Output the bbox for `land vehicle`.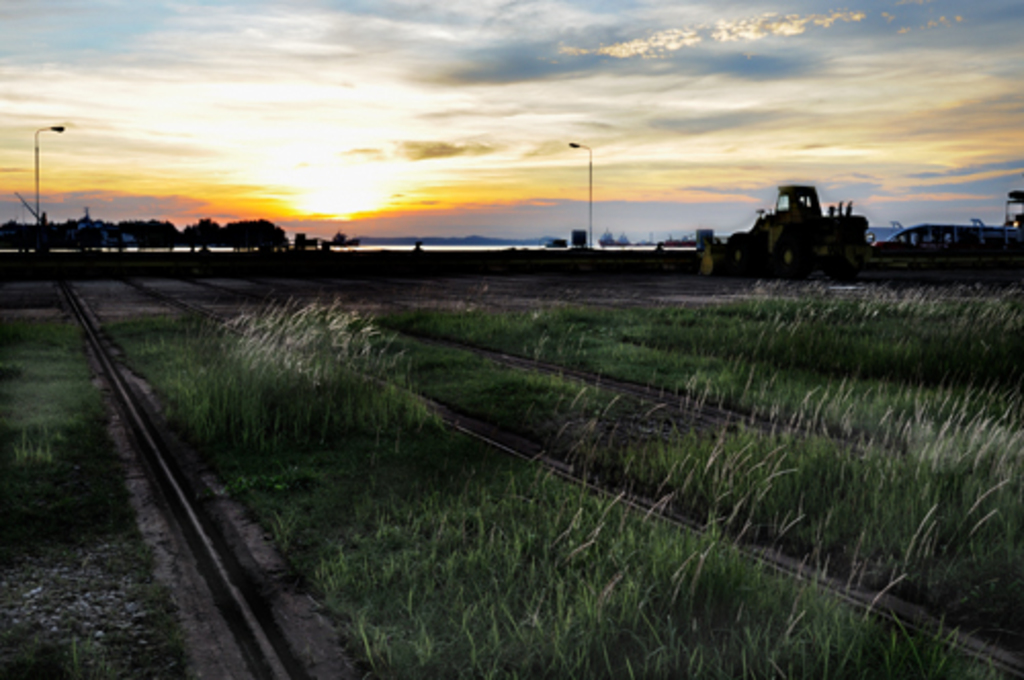
735:176:889:256.
